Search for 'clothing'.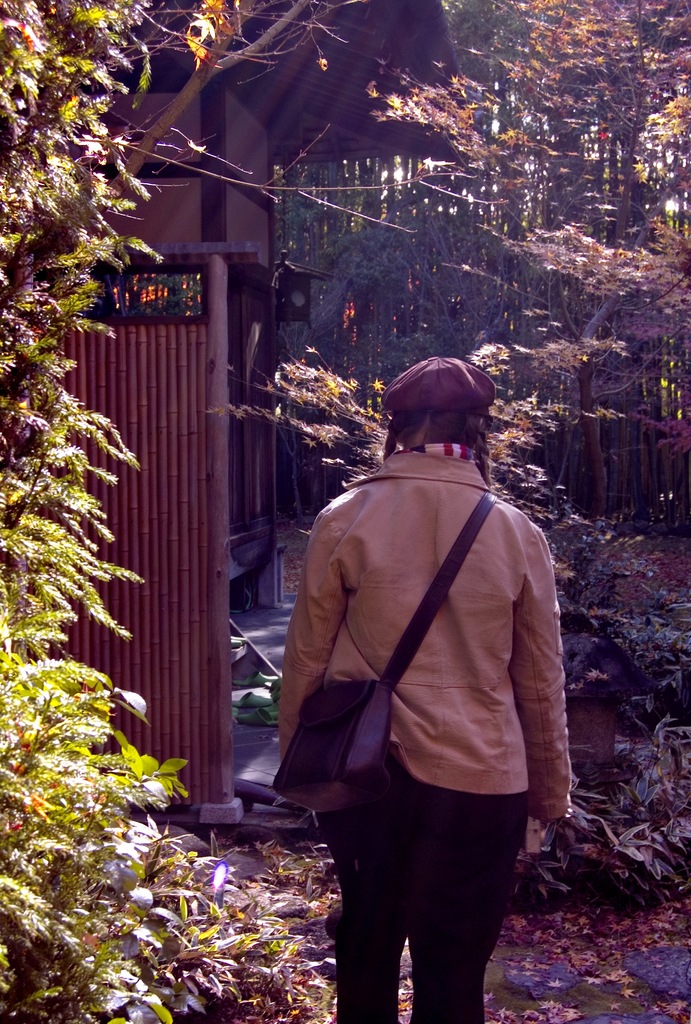
Found at bbox(289, 381, 571, 968).
